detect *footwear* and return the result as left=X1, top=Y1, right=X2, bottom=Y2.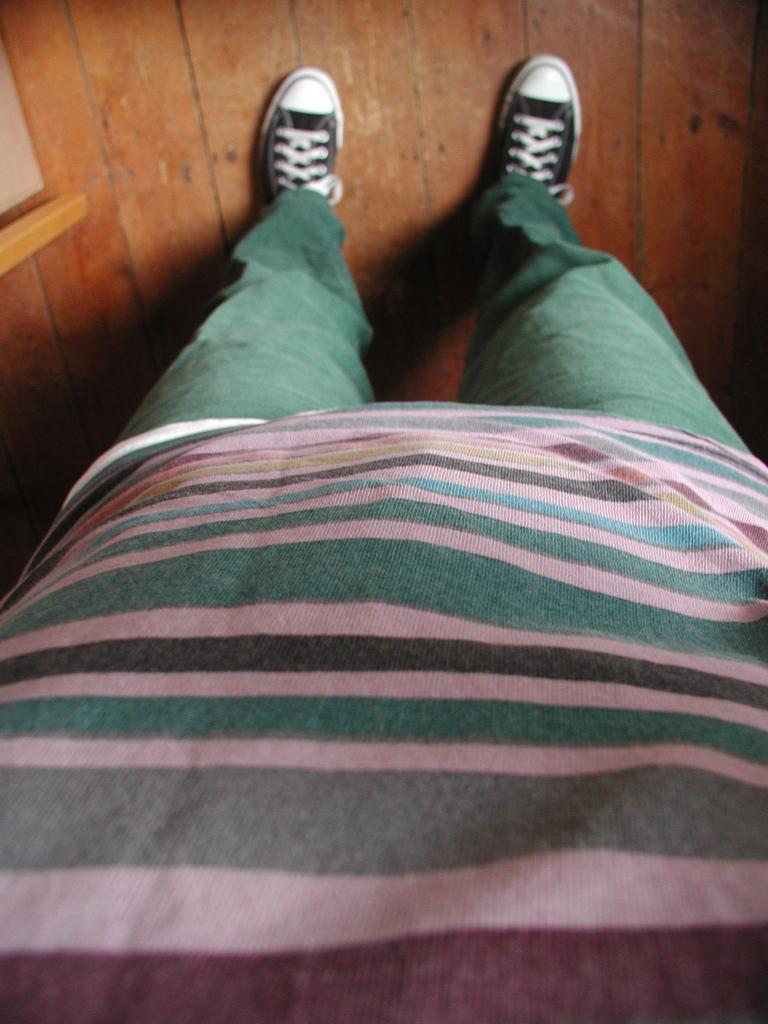
left=499, top=48, right=589, bottom=204.
